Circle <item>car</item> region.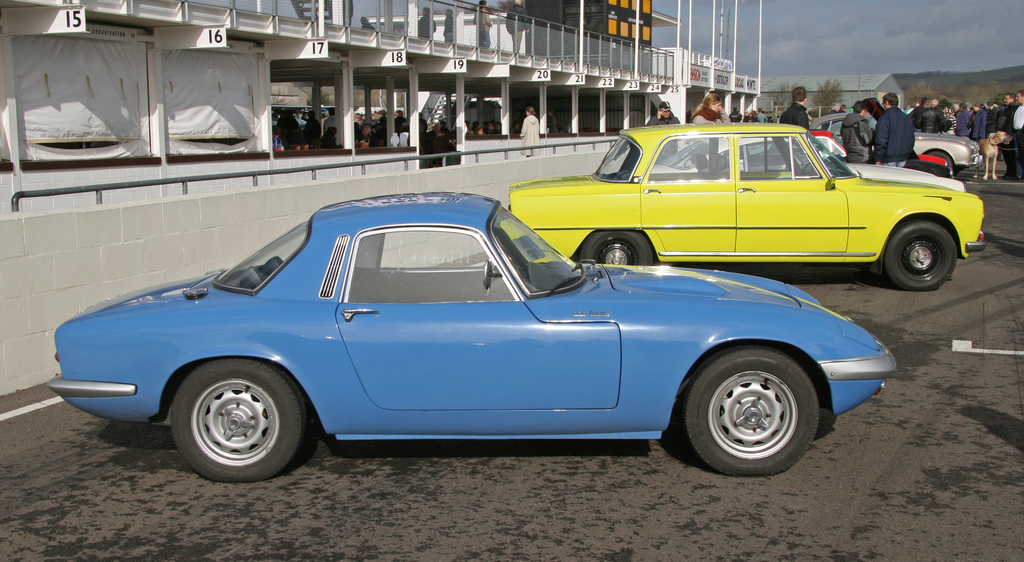
Region: x1=646 y1=135 x2=971 y2=199.
